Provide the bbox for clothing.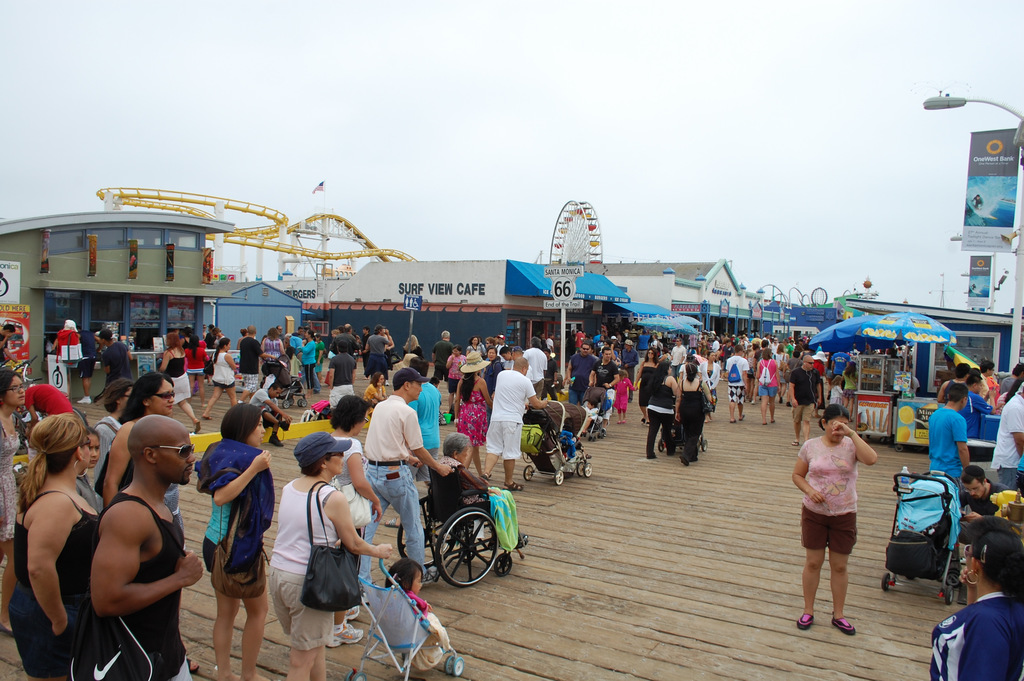
612, 382, 632, 422.
